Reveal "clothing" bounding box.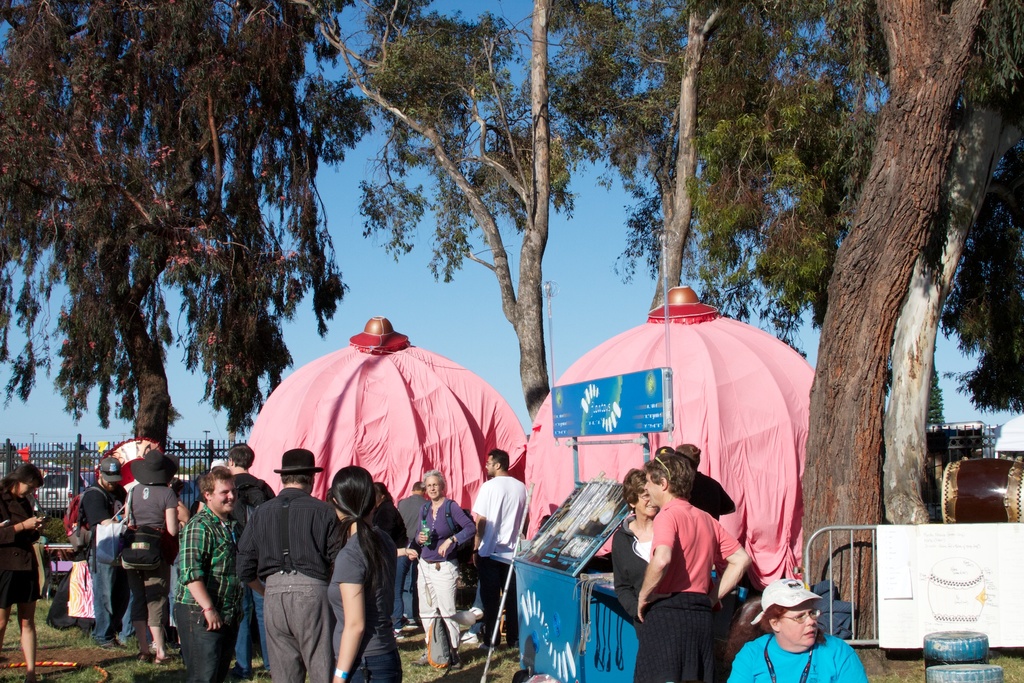
Revealed: locate(1, 482, 44, 604).
